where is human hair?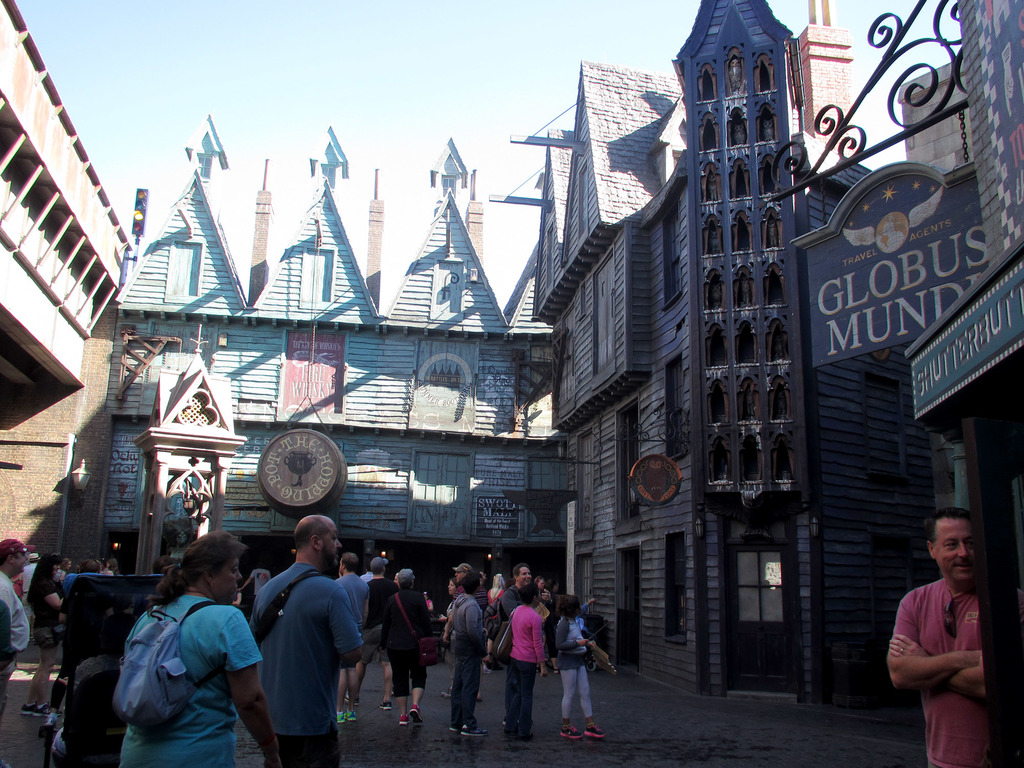
[517, 584, 536, 602].
